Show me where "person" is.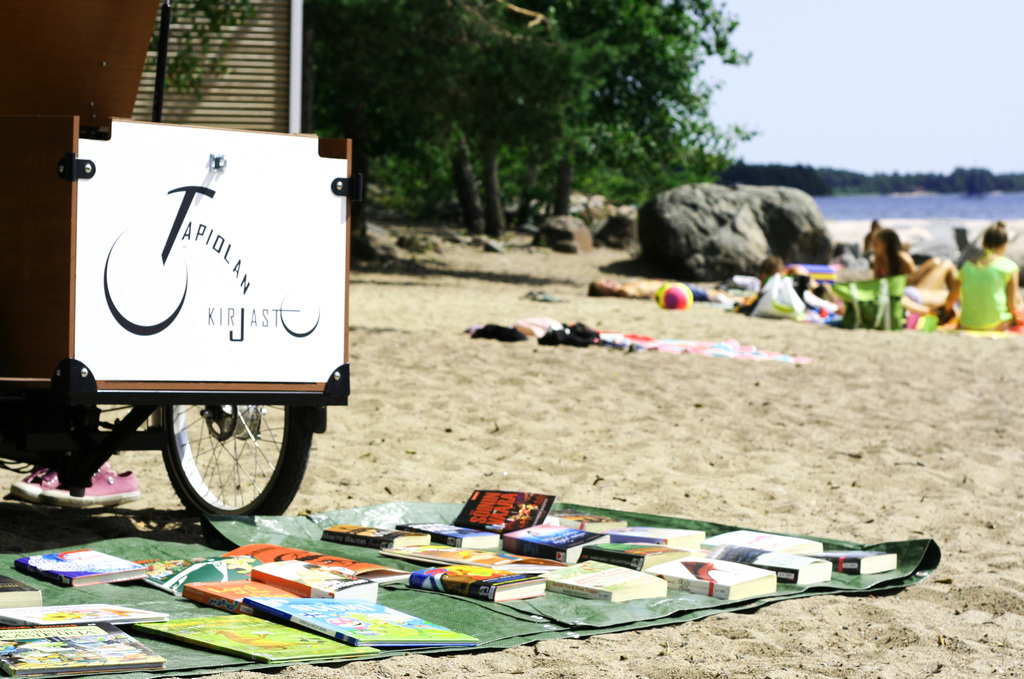
"person" is at bbox(867, 231, 912, 279).
